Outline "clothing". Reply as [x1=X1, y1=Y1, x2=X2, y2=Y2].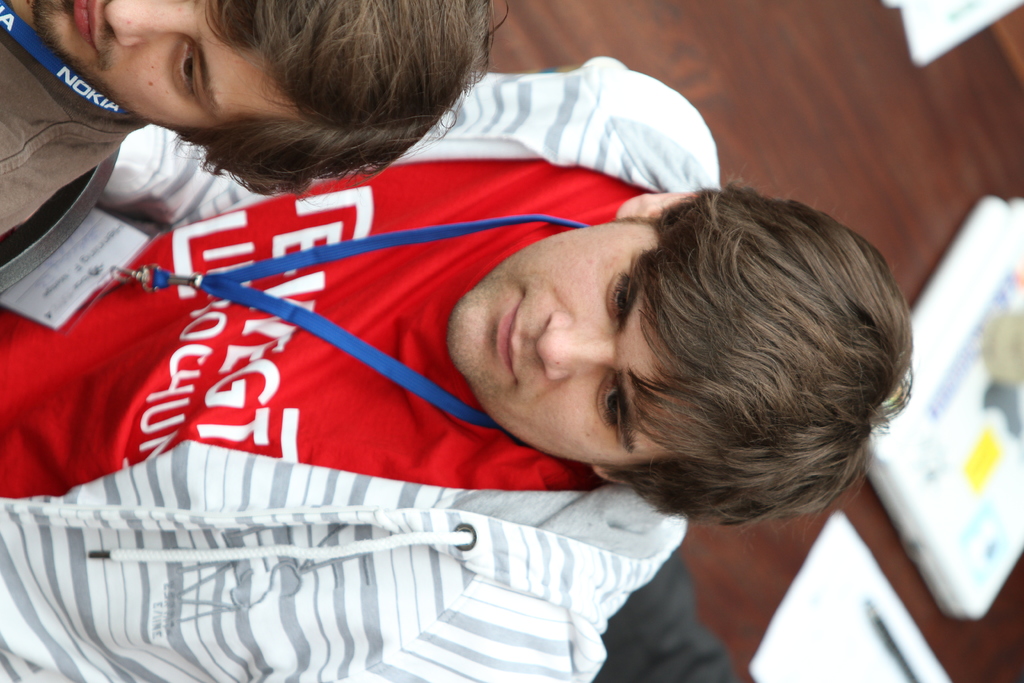
[x1=0, y1=0, x2=147, y2=237].
